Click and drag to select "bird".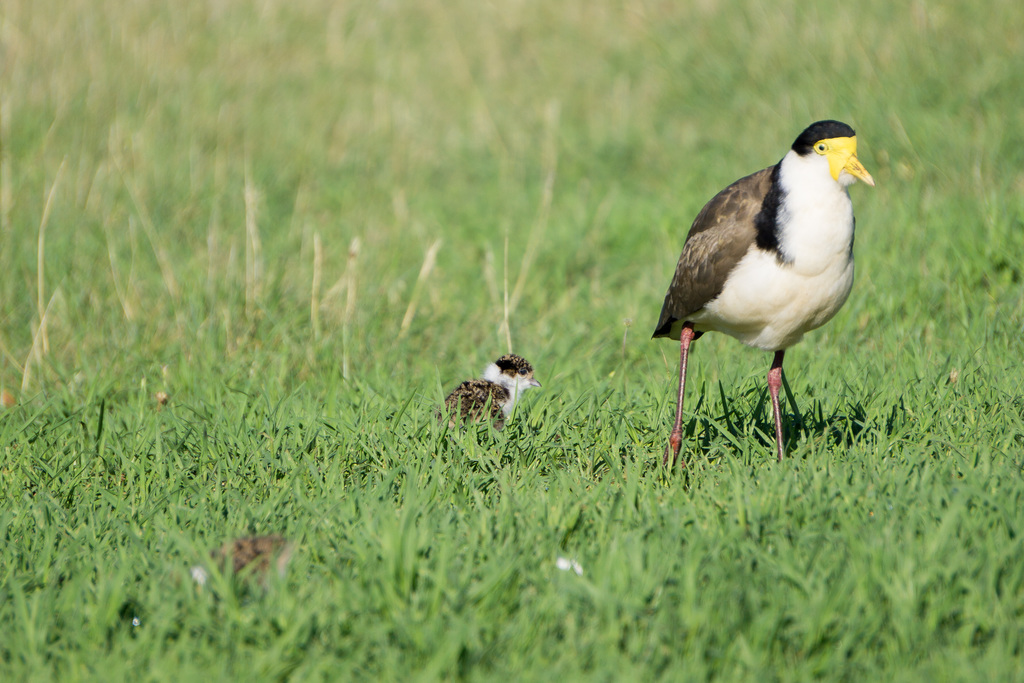
Selection: [left=650, top=120, right=886, bottom=438].
